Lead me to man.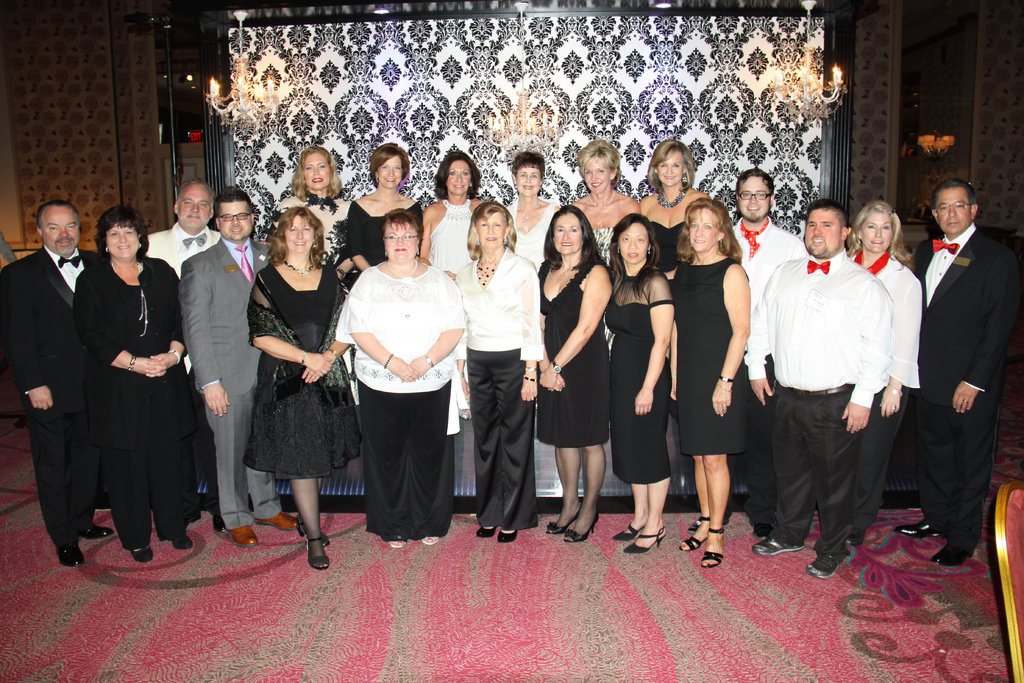
Lead to 727, 171, 808, 535.
